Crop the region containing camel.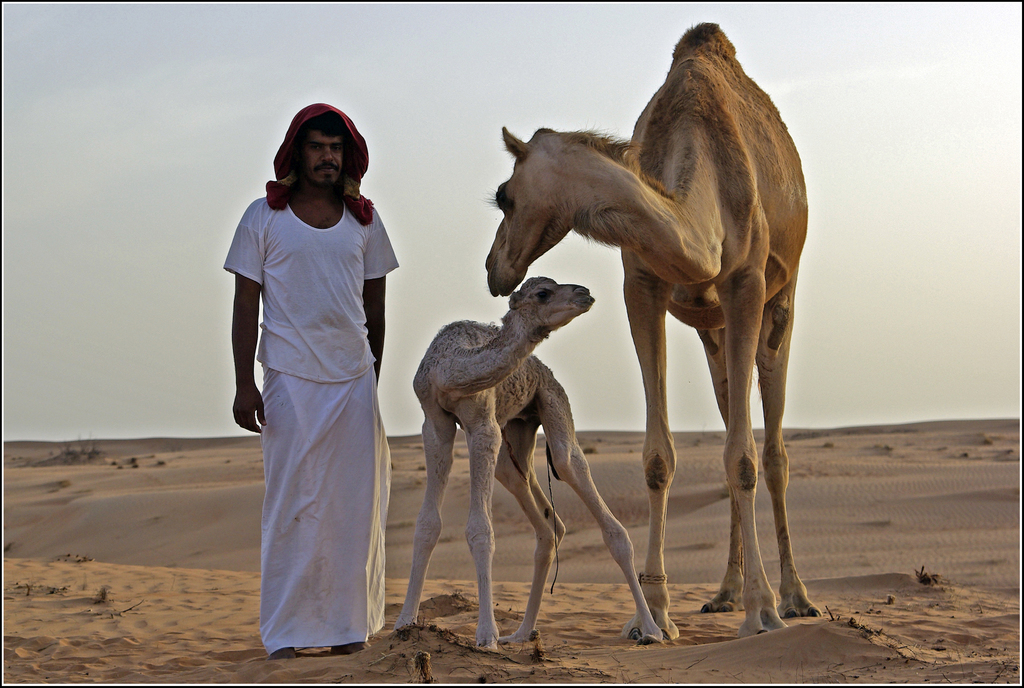
Crop region: {"x1": 399, "y1": 276, "x2": 662, "y2": 647}.
